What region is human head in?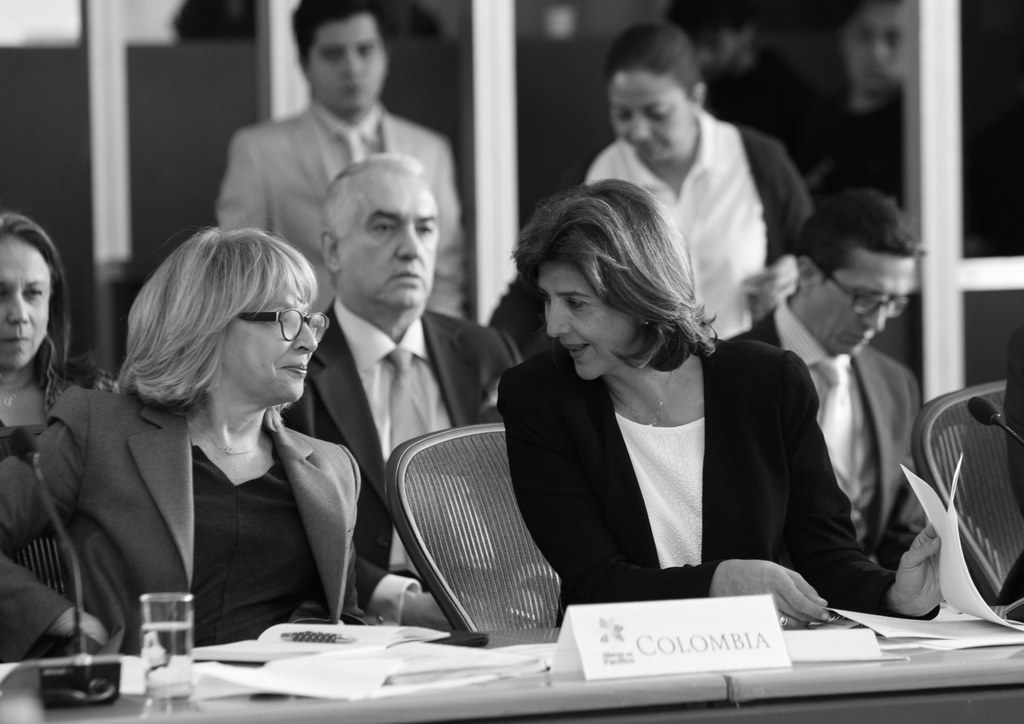
locate(598, 28, 701, 163).
